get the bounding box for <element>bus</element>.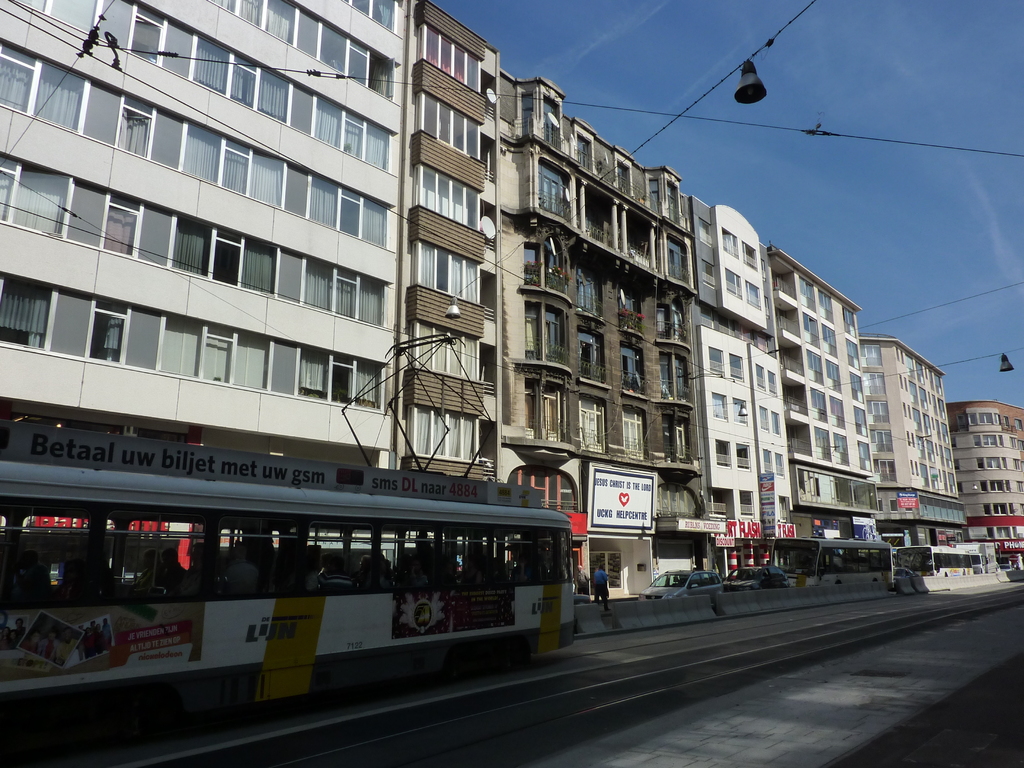
rect(893, 545, 975, 577).
